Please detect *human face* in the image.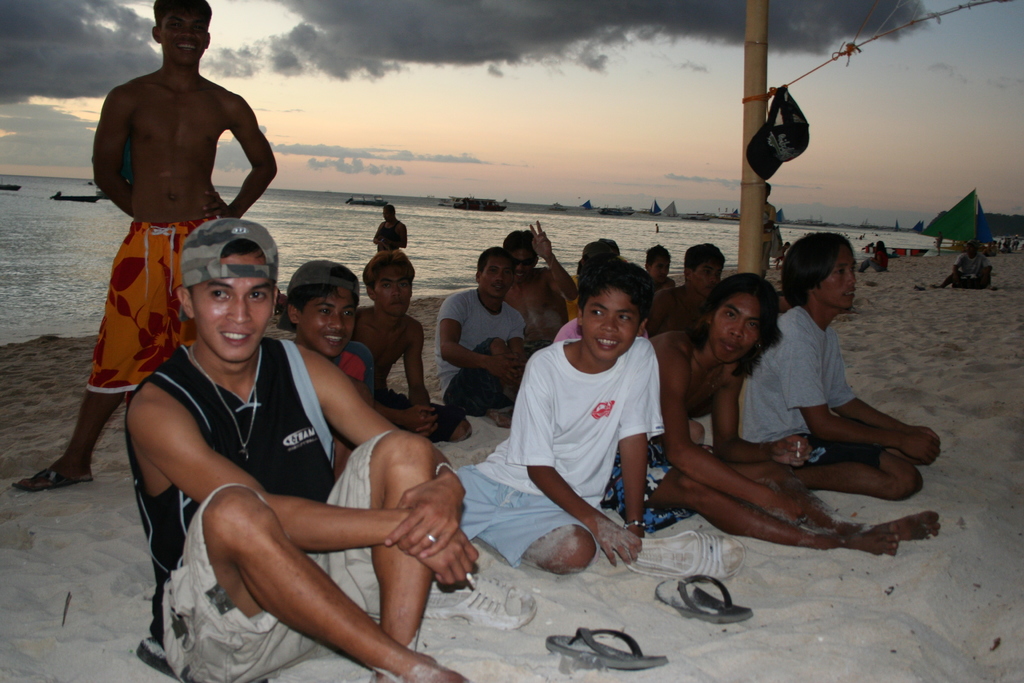
detection(692, 261, 723, 292).
